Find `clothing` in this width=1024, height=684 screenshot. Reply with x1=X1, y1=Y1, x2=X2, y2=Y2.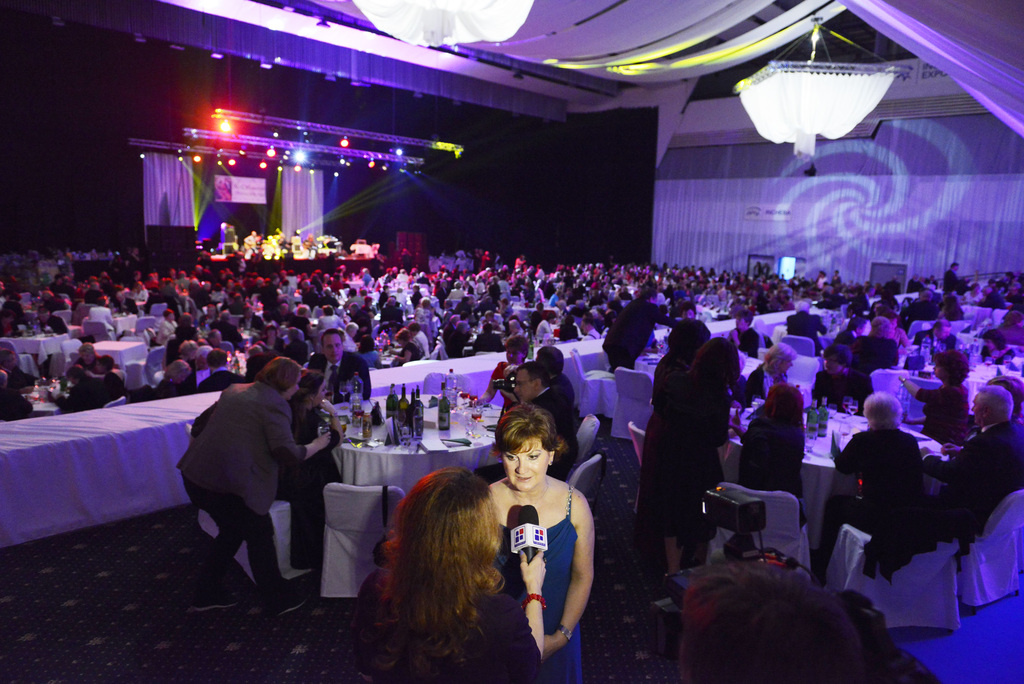
x1=195, y1=384, x2=308, y2=593.
